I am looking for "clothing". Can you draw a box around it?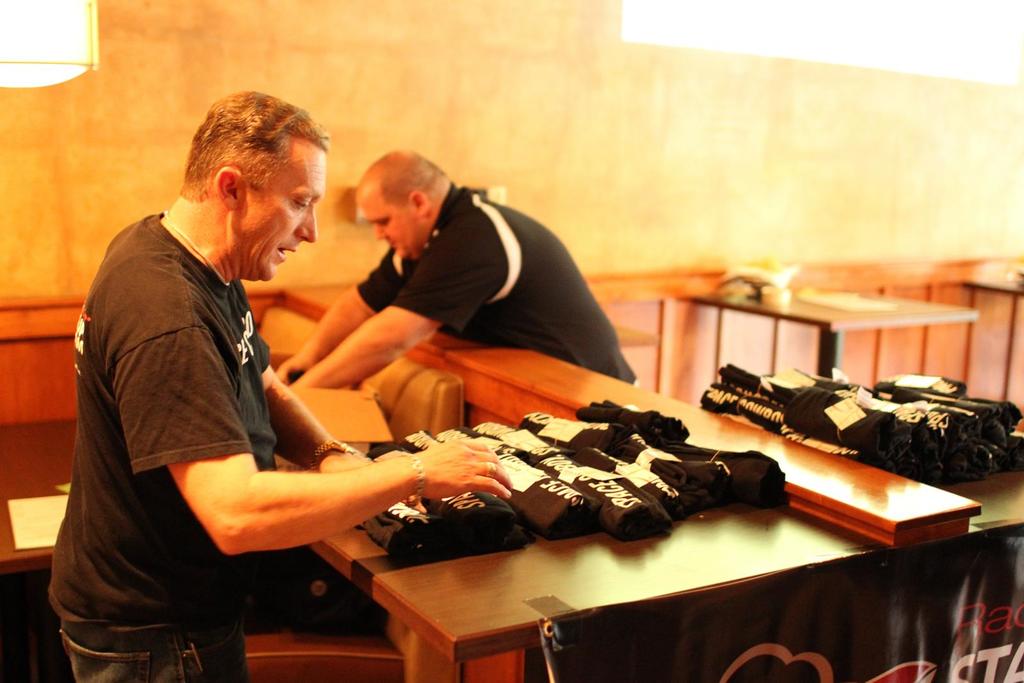
Sure, the bounding box is (49,204,286,682).
